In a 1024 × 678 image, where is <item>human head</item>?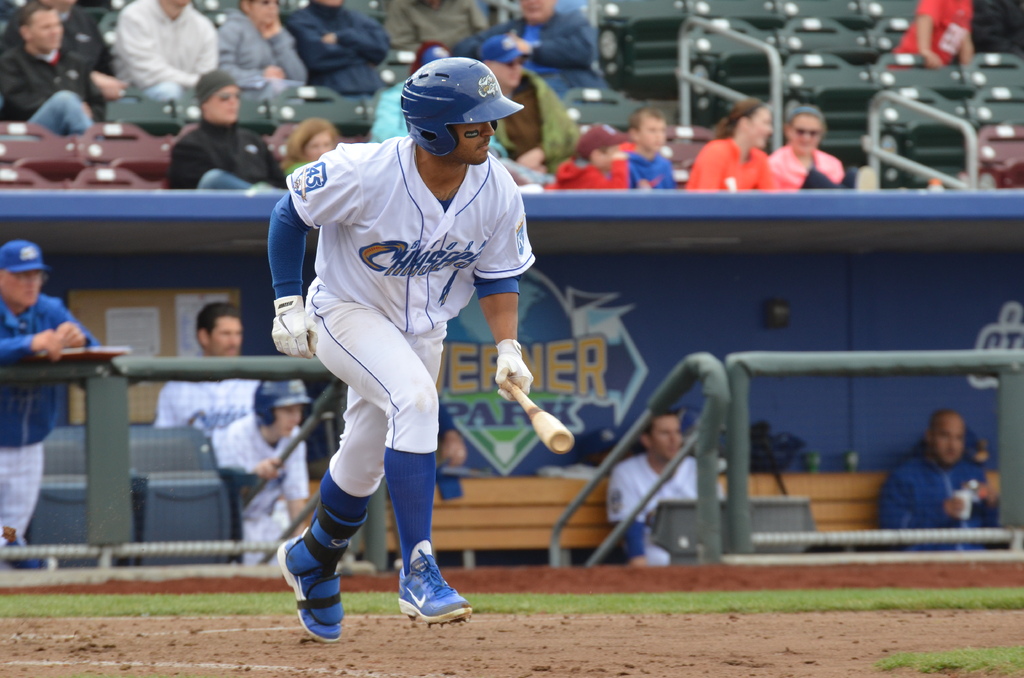
{"left": 577, "top": 123, "right": 627, "bottom": 170}.
